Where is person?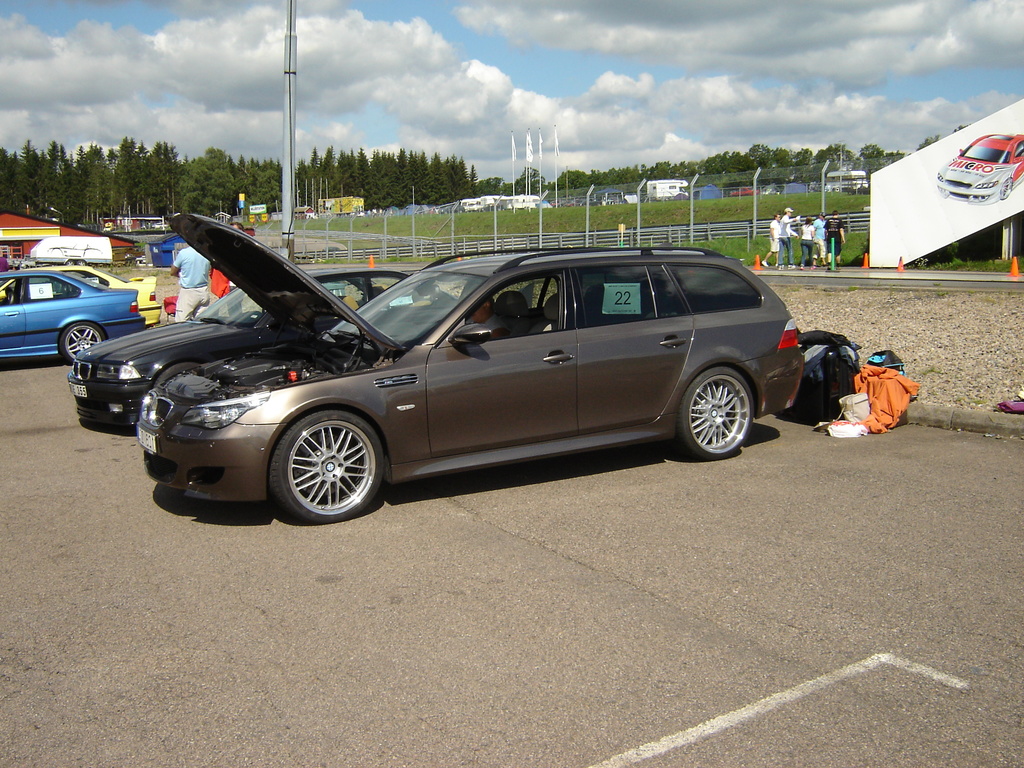
775/207/799/268.
